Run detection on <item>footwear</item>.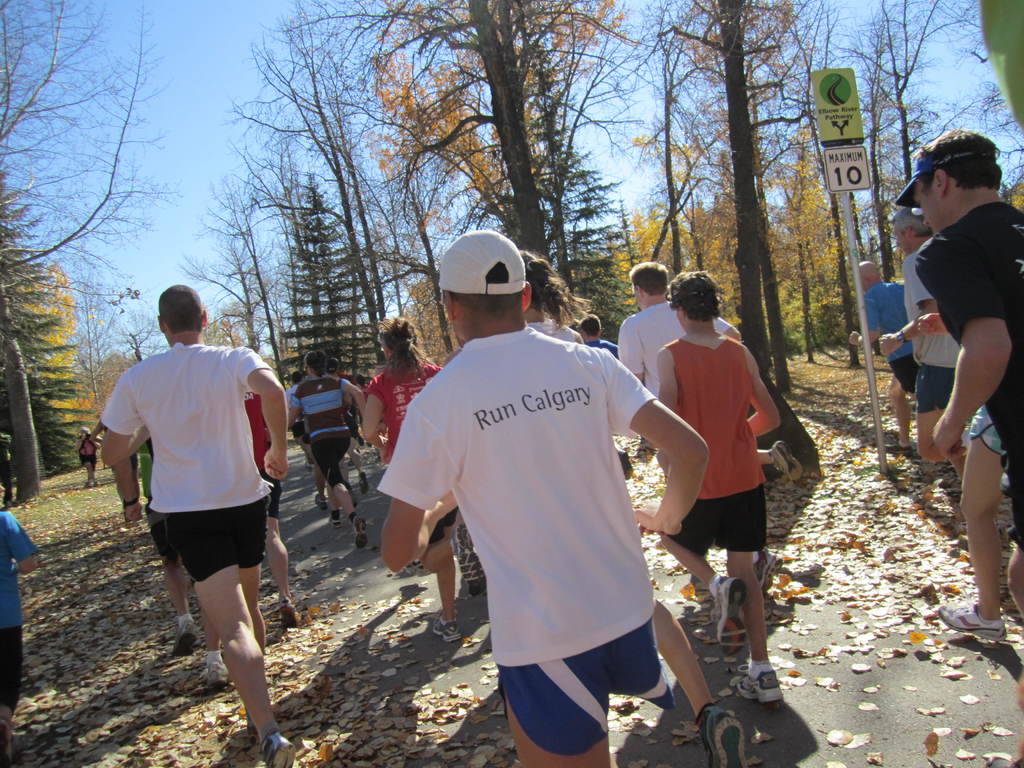
Result: pyautogui.locateOnScreen(259, 735, 293, 767).
